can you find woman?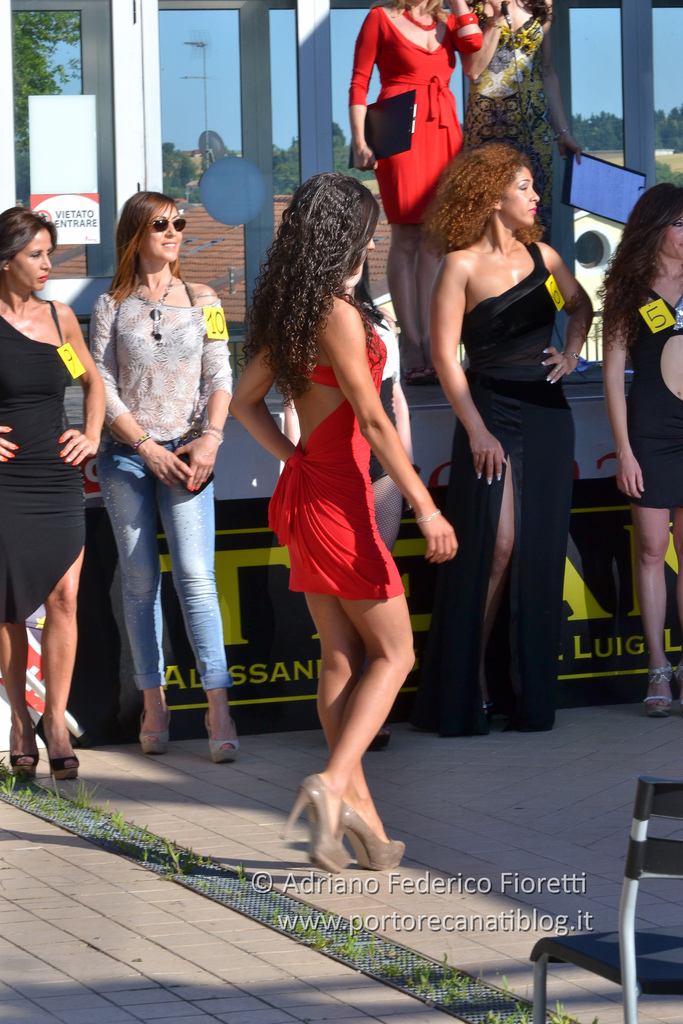
Yes, bounding box: [351, 0, 482, 389].
